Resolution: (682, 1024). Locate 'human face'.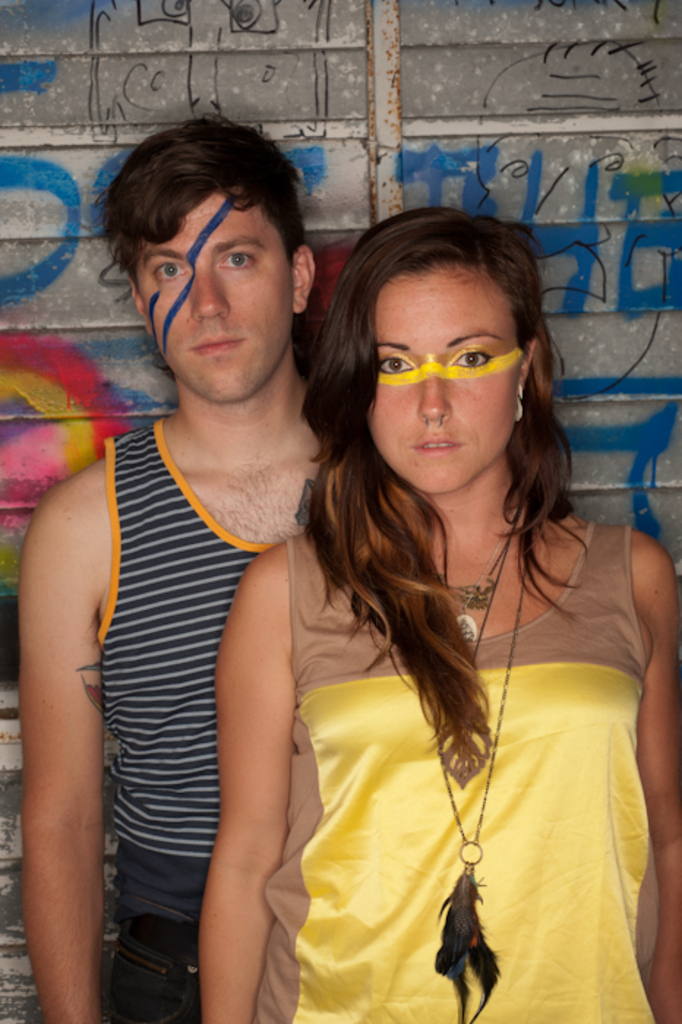
<bbox>373, 276, 524, 490</bbox>.
